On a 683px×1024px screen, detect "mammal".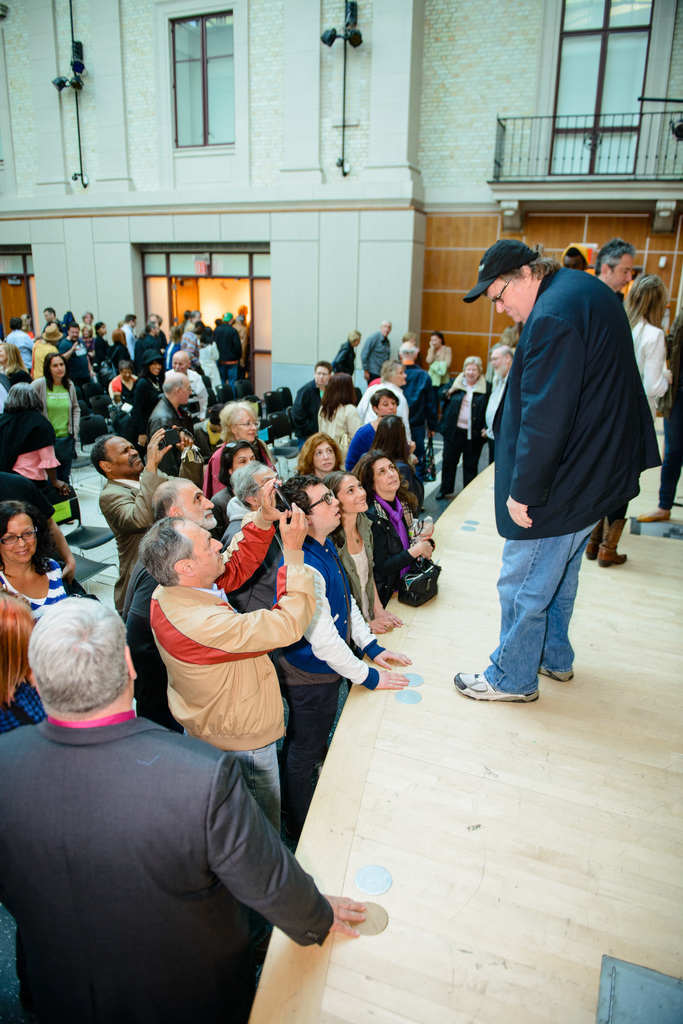
bbox(603, 270, 677, 571).
